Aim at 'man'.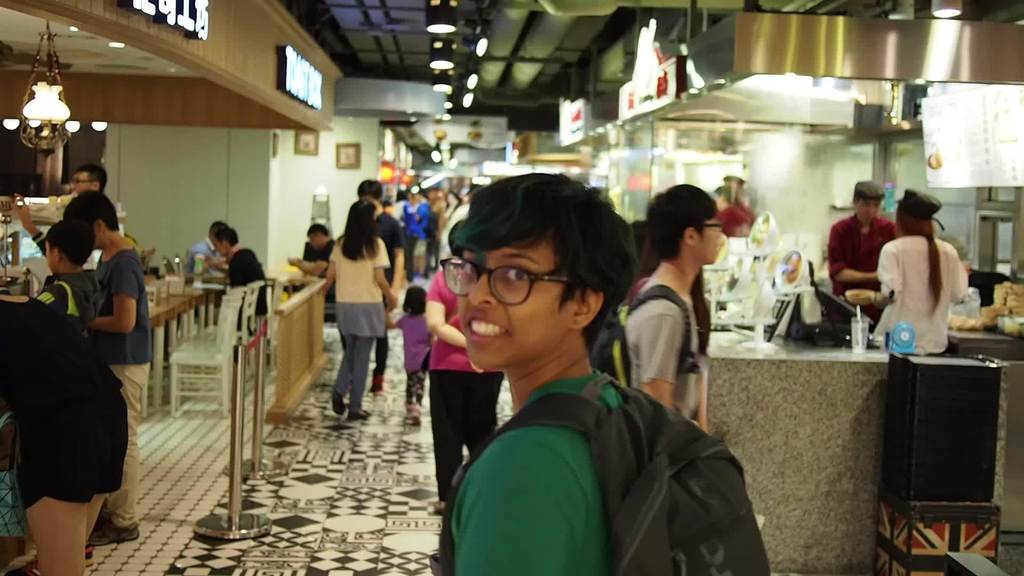
Aimed at select_region(187, 223, 231, 291).
